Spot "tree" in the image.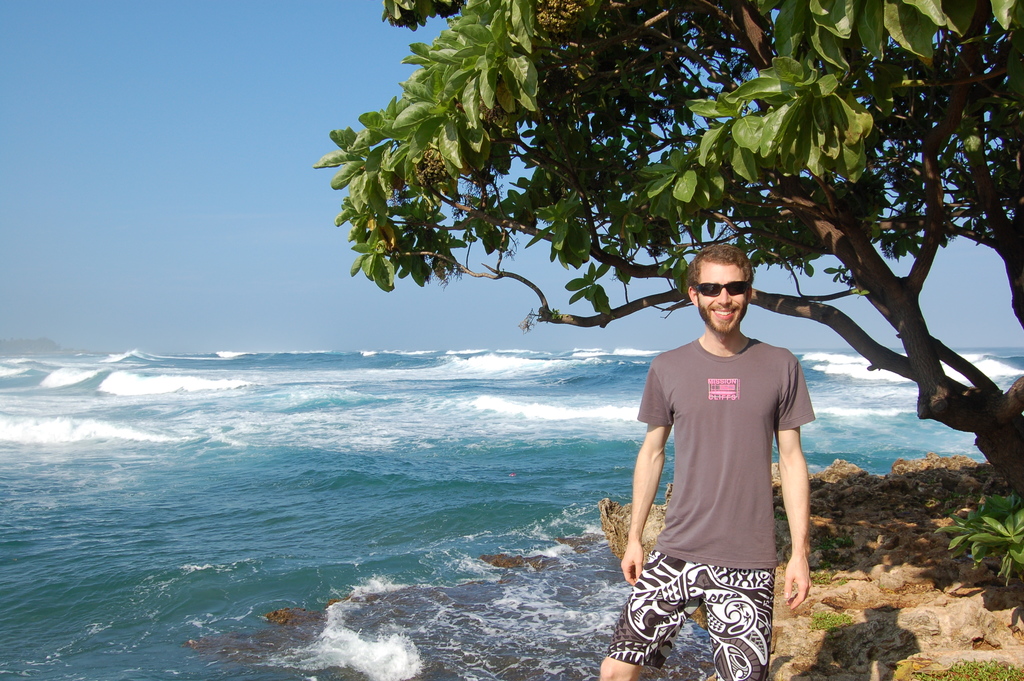
"tree" found at l=271, t=0, r=1023, b=545.
